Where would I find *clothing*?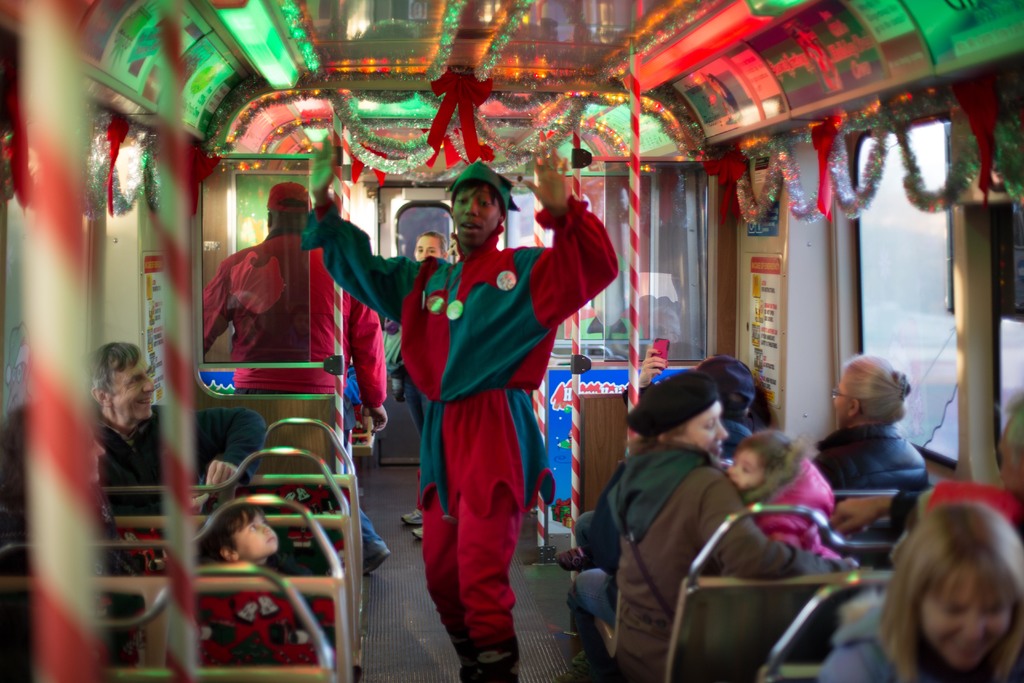
At [left=568, top=447, right=817, bottom=657].
